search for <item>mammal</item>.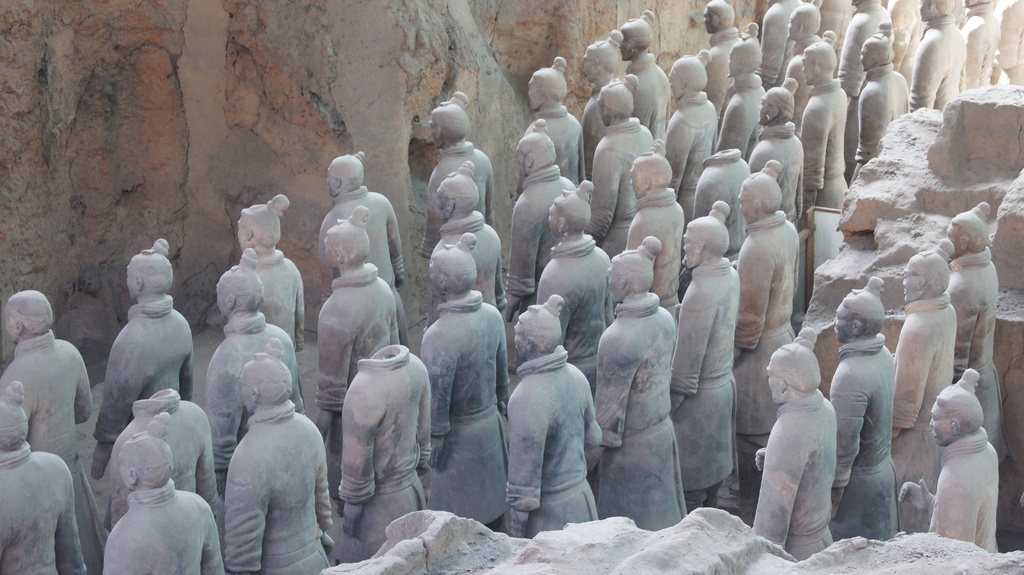
Found at (left=582, top=27, right=660, bottom=165).
